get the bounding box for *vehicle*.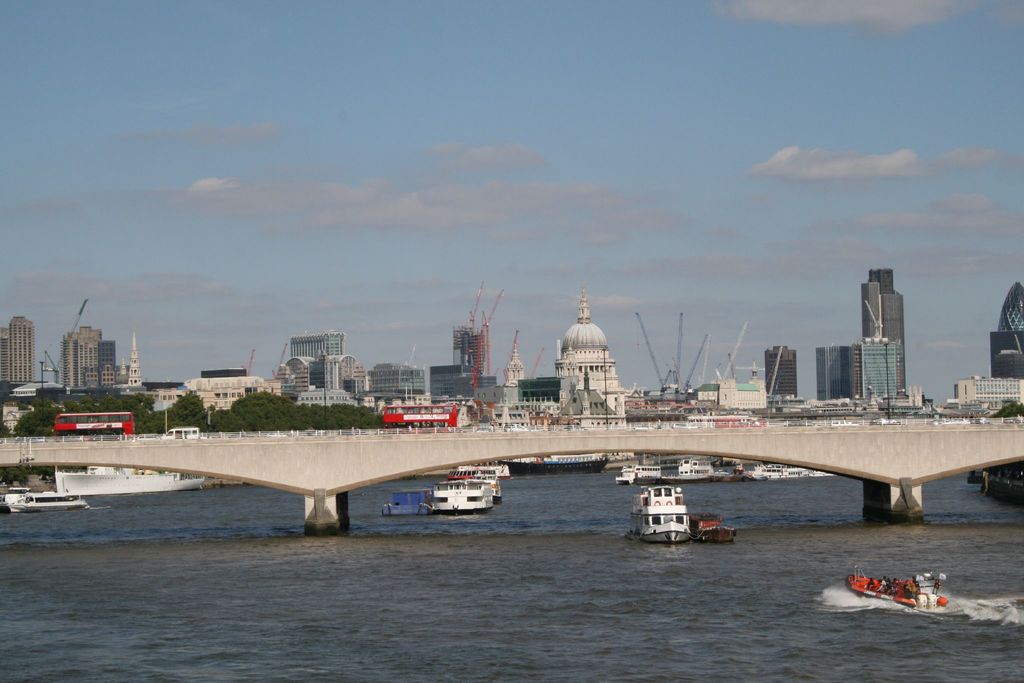
{"left": 54, "top": 413, "right": 138, "bottom": 436}.
